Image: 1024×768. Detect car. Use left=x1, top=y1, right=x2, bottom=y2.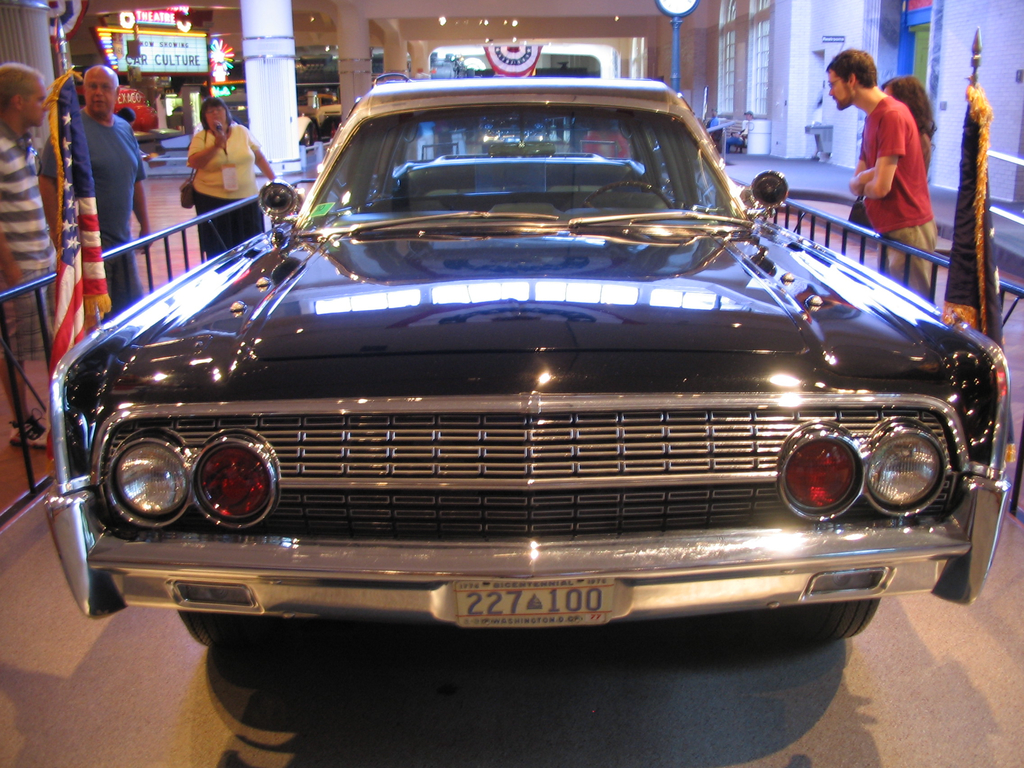
left=42, top=76, right=1008, bottom=668.
